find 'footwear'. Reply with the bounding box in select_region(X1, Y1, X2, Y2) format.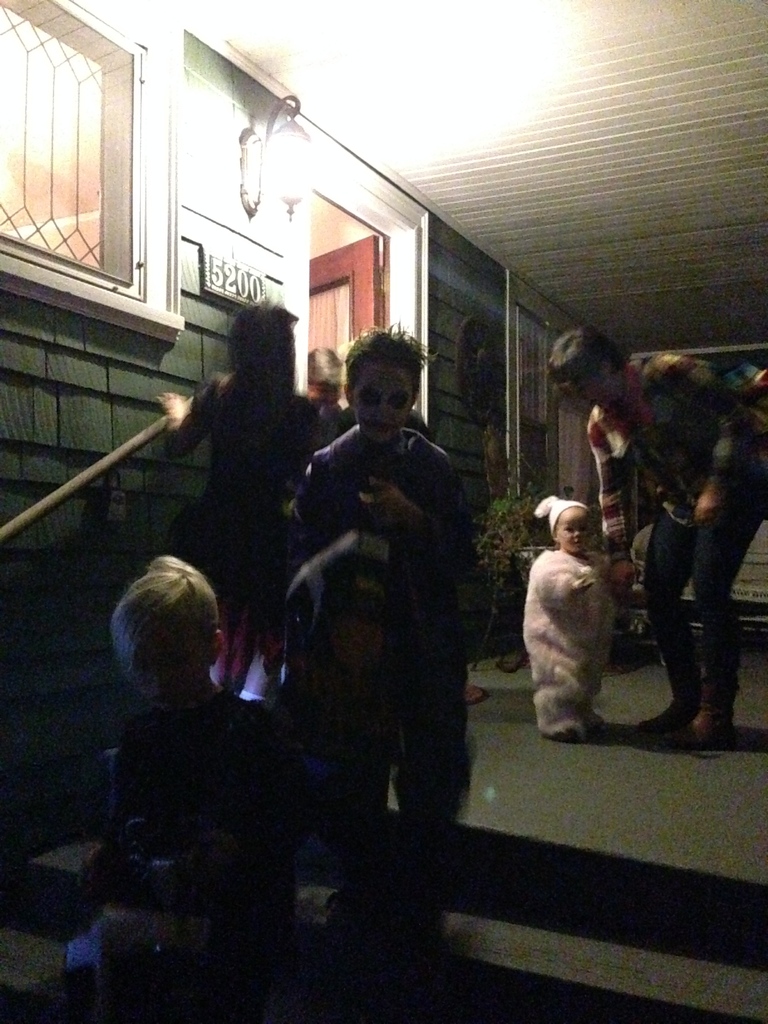
select_region(669, 676, 742, 755).
